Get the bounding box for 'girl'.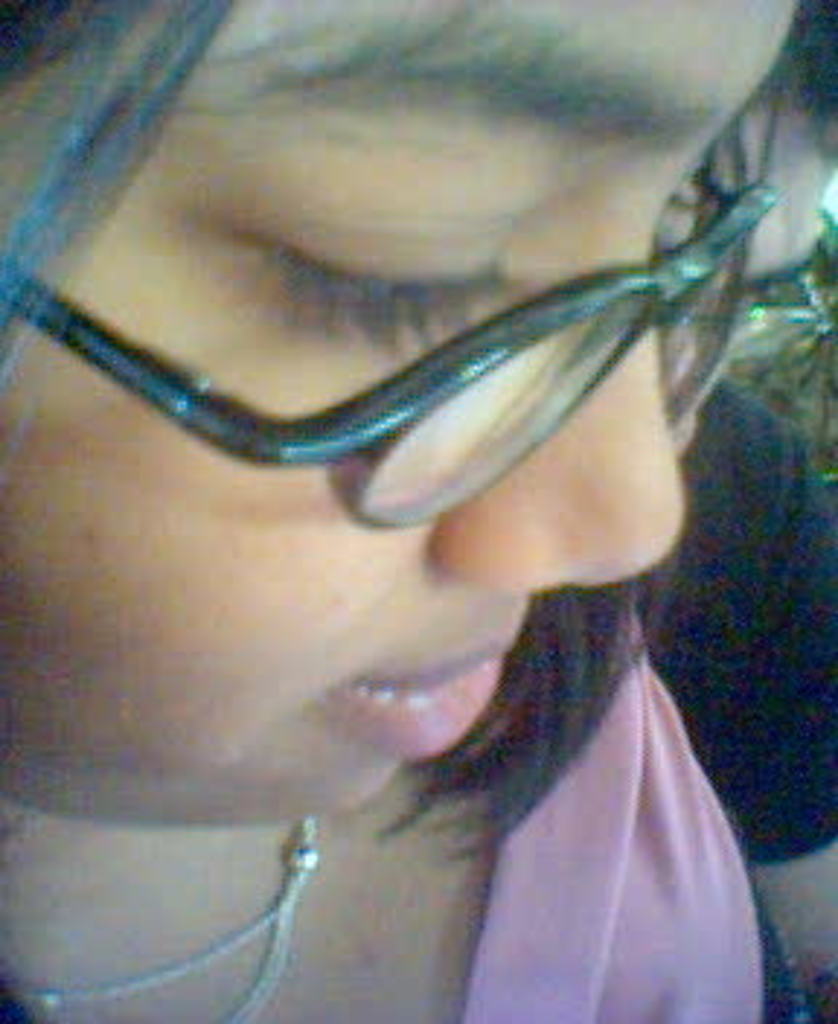
[0, 0, 837, 1023].
